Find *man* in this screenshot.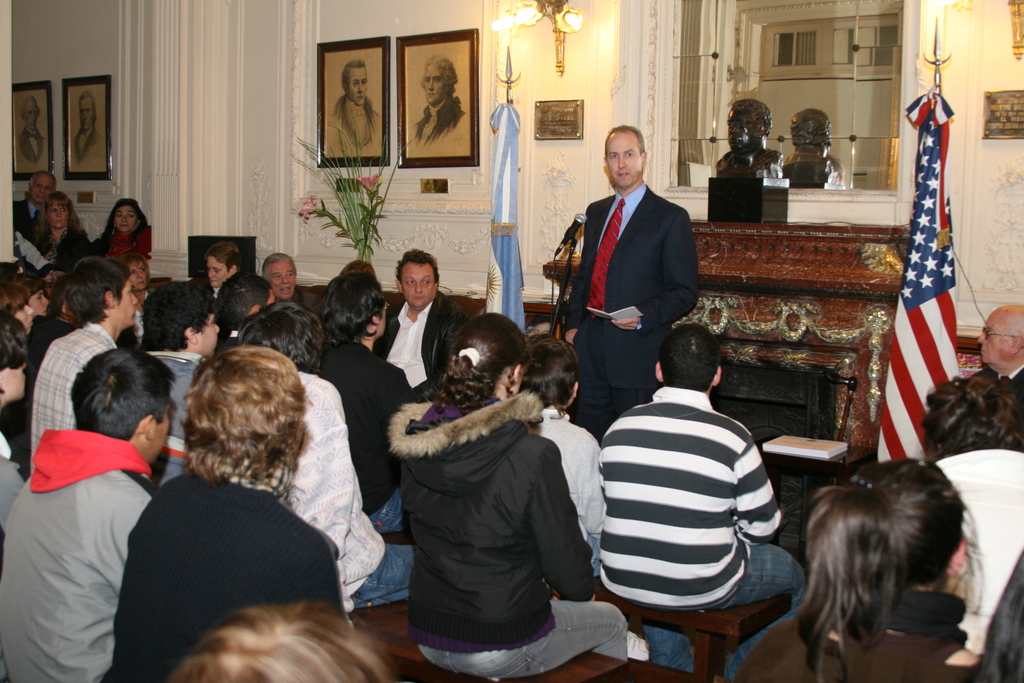
The bounding box for *man* is {"x1": 713, "y1": 94, "x2": 783, "y2": 183}.
